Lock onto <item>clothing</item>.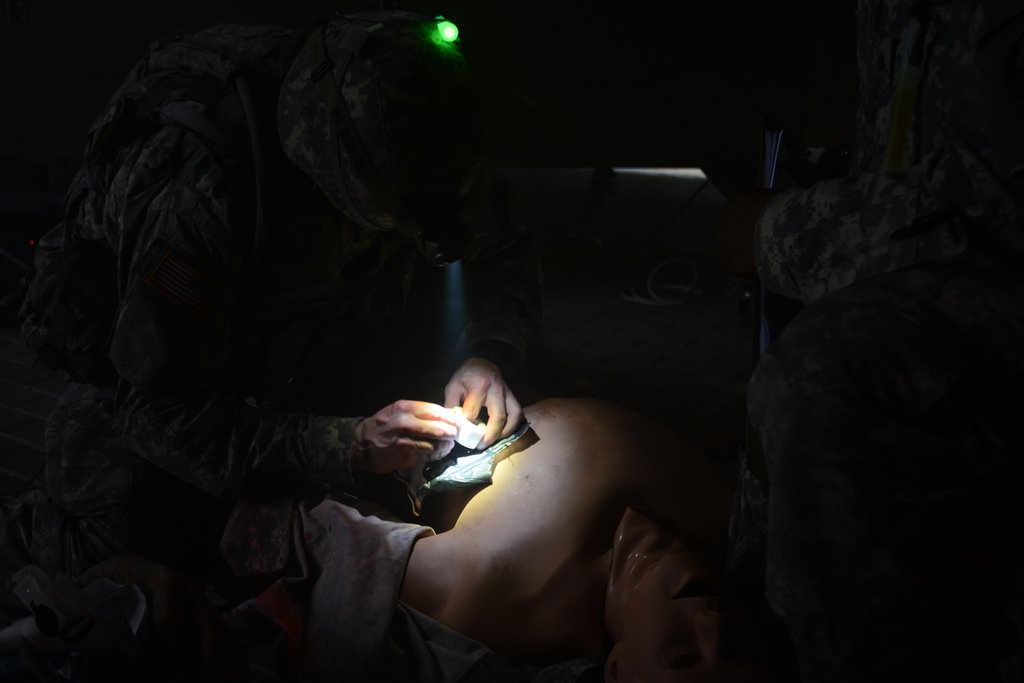
Locked: crop(17, 23, 545, 682).
